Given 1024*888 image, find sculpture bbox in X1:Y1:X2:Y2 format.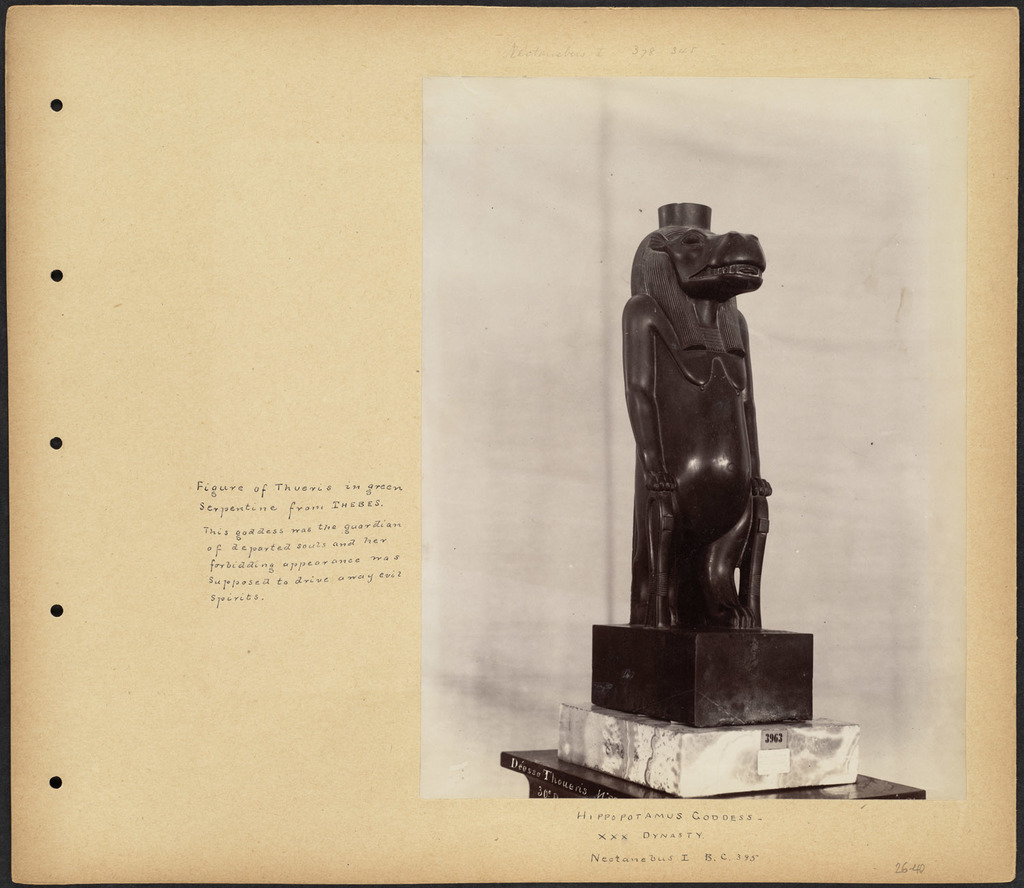
606:199:805:743.
